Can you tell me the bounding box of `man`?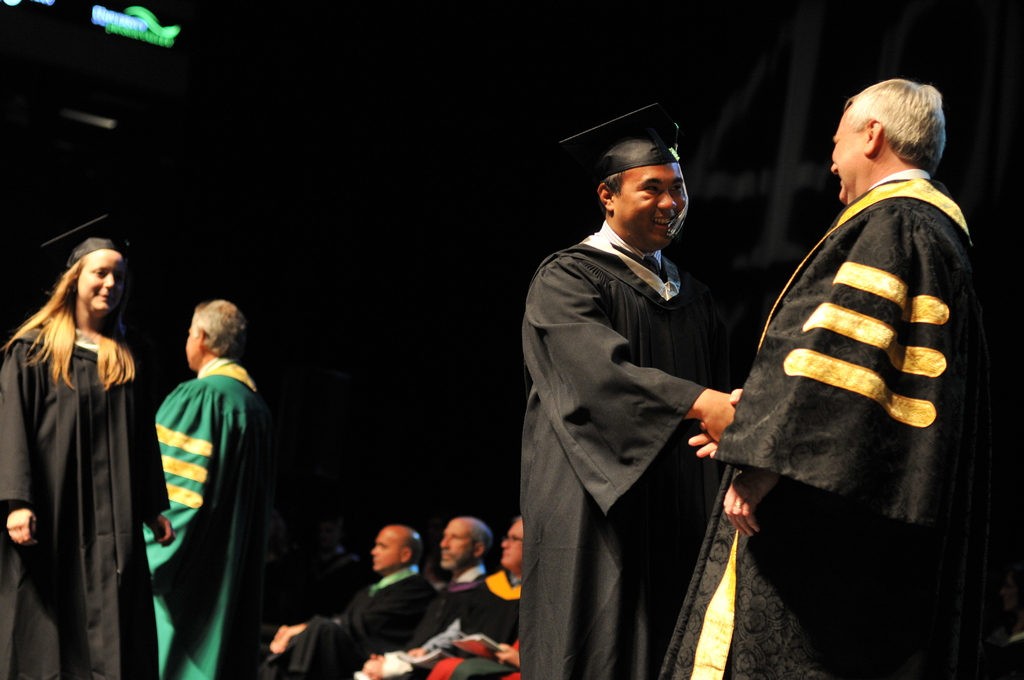
region(339, 514, 492, 677).
